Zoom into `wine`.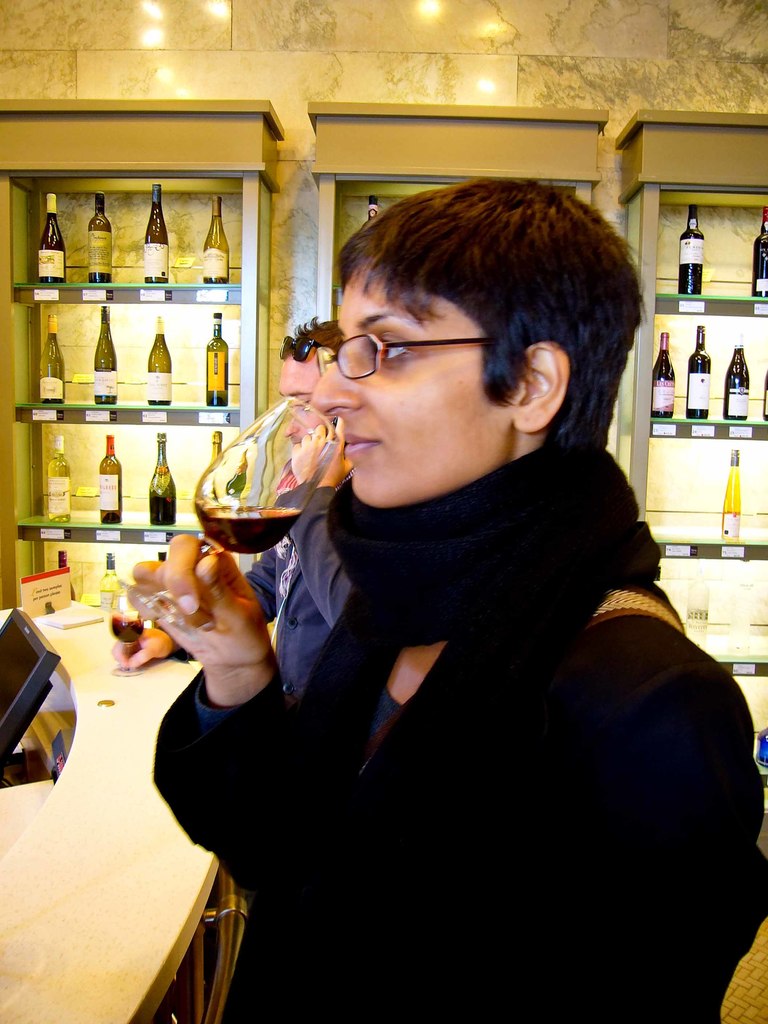
Zoom target: bbox(58, 553, 81, 602).
